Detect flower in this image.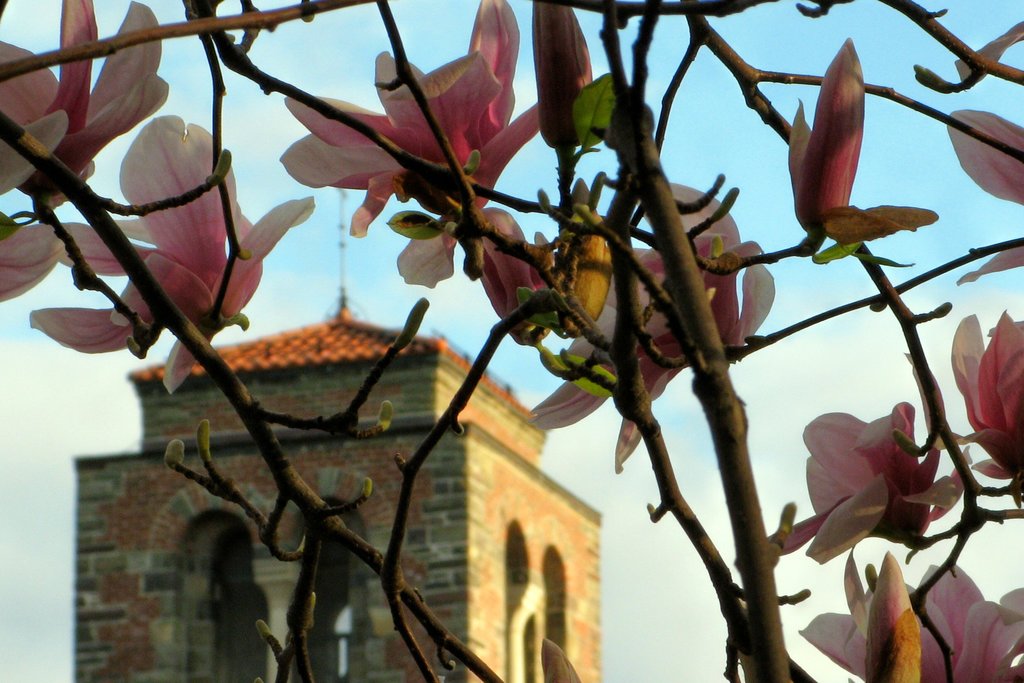
Detection: 951/110/1023/282.
